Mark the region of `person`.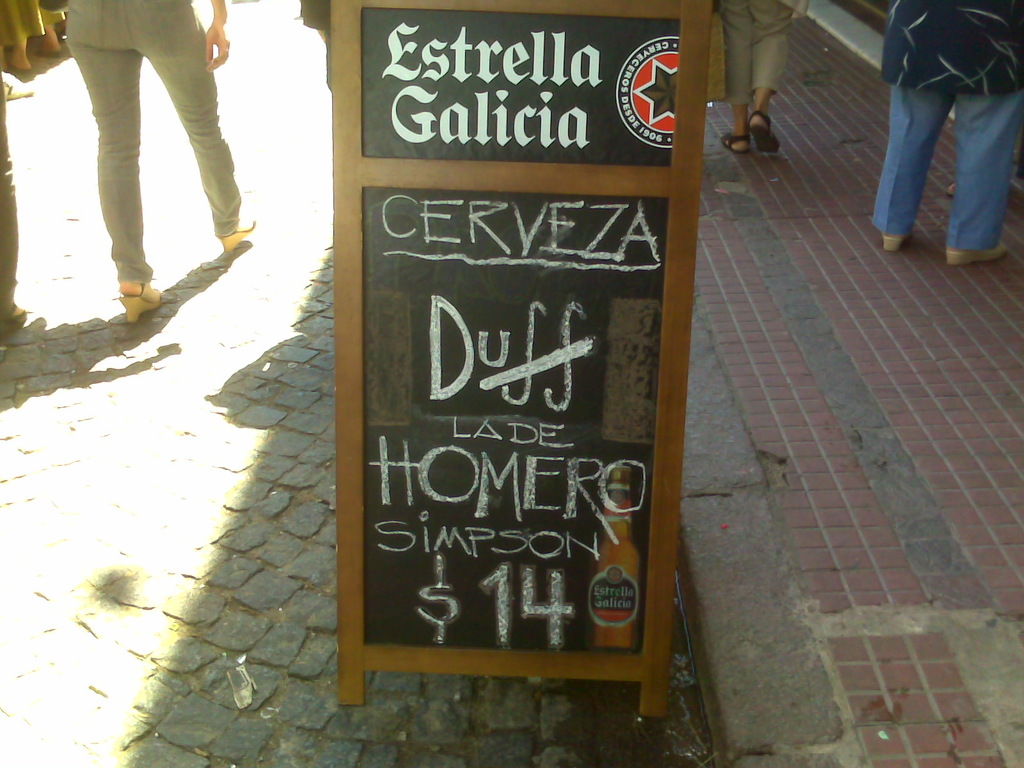
Region: [left=60, top=0, right=257, bottom=324].
